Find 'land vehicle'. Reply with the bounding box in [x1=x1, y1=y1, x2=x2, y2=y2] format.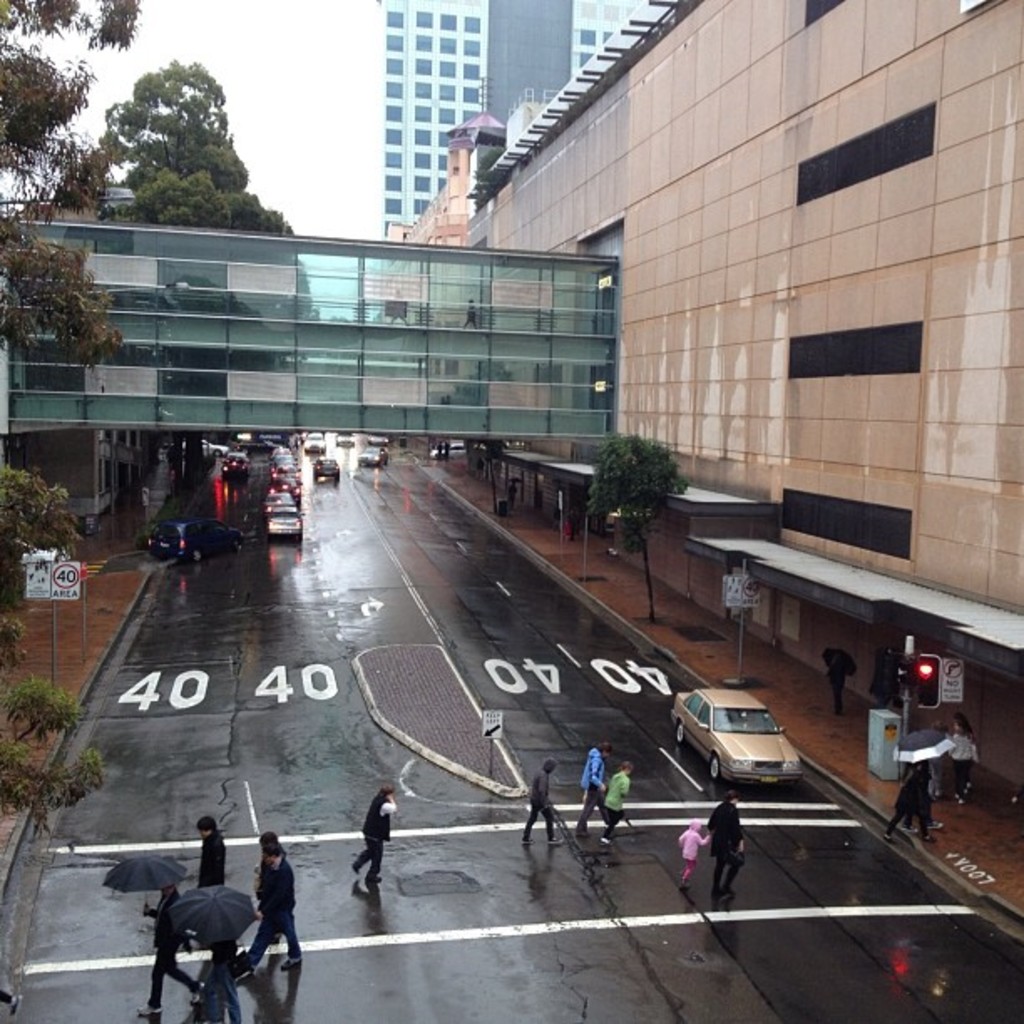
[x1=264, y1=490, x2=303, y2=515].
